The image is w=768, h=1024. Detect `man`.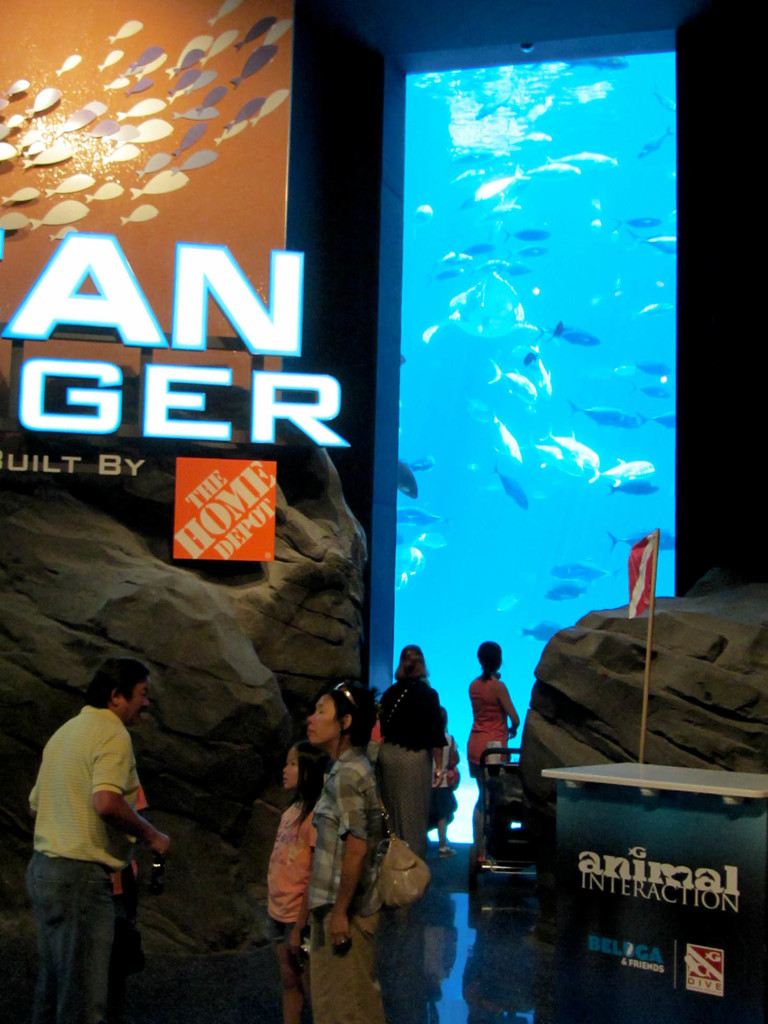
Detection: {"left": 21, "top": 673, "right": 187, "bottom": 1023}.
